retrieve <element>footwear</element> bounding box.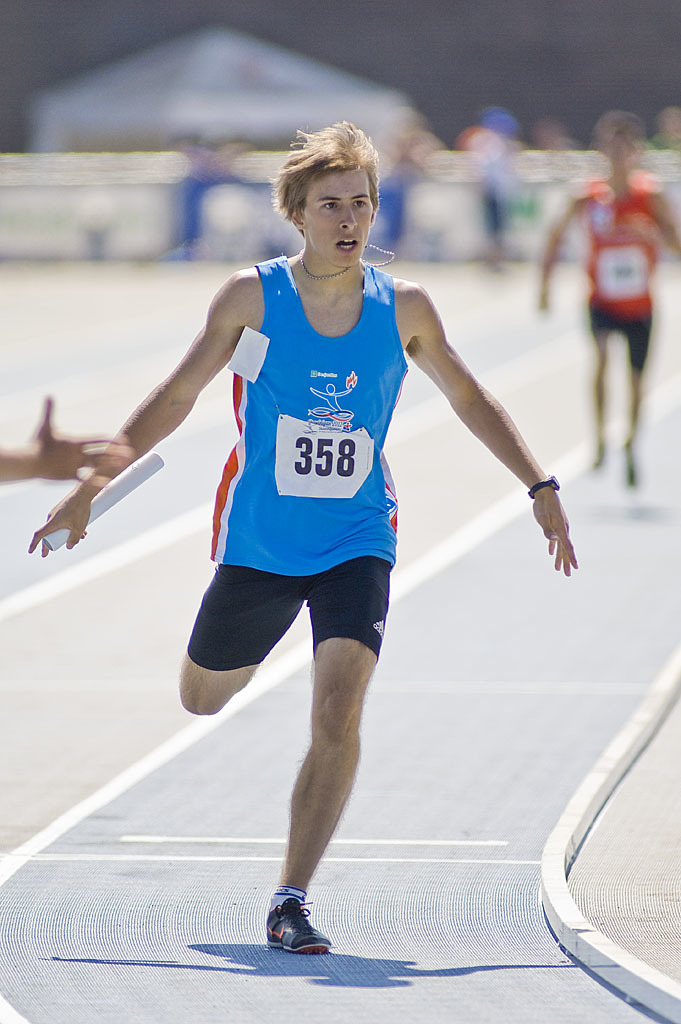
Bounding box: <region>627, 452, 639, 482</region>.
